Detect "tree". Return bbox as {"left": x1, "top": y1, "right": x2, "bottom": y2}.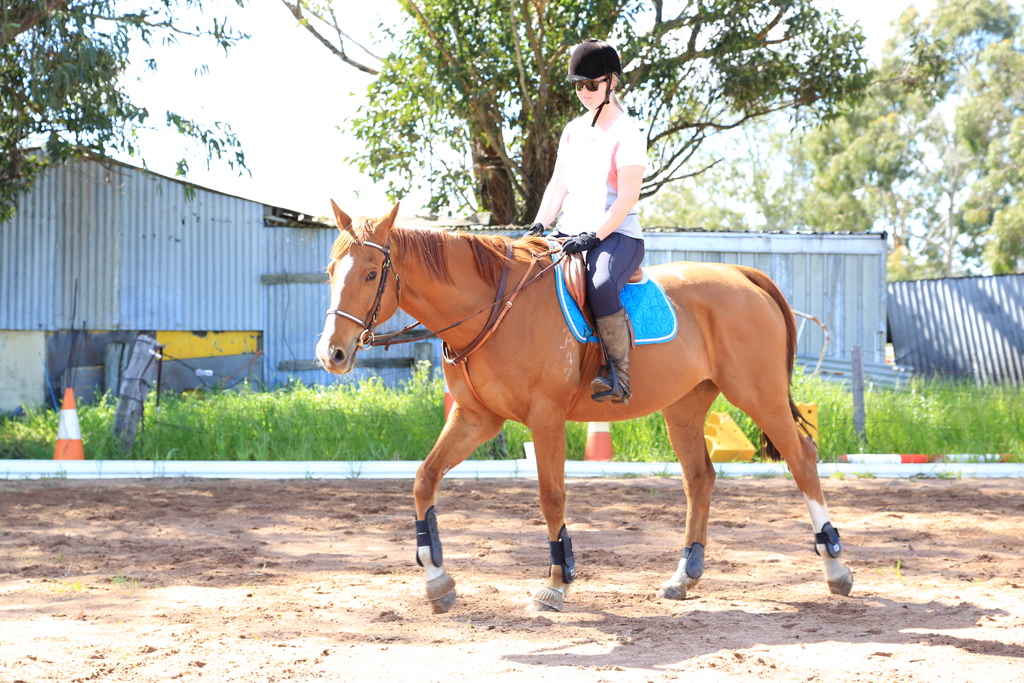
{"left": 628, "top": 0, "right": 1023, "bottom": 288}.
